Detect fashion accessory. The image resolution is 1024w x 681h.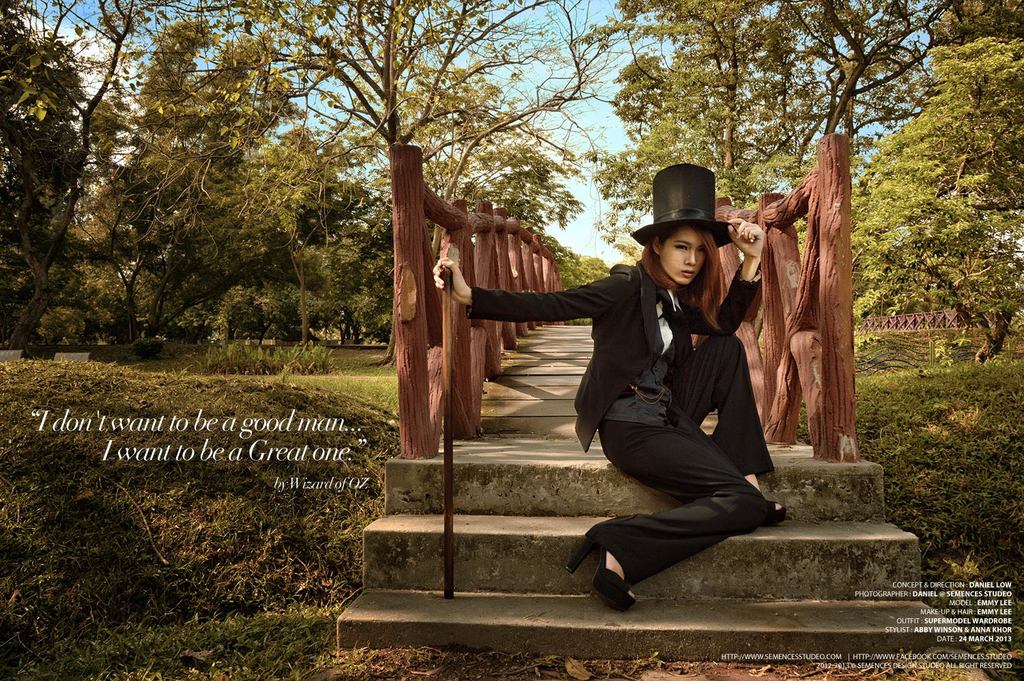
pyautogui.locateOnScreen(758, 498, 786, 527).
